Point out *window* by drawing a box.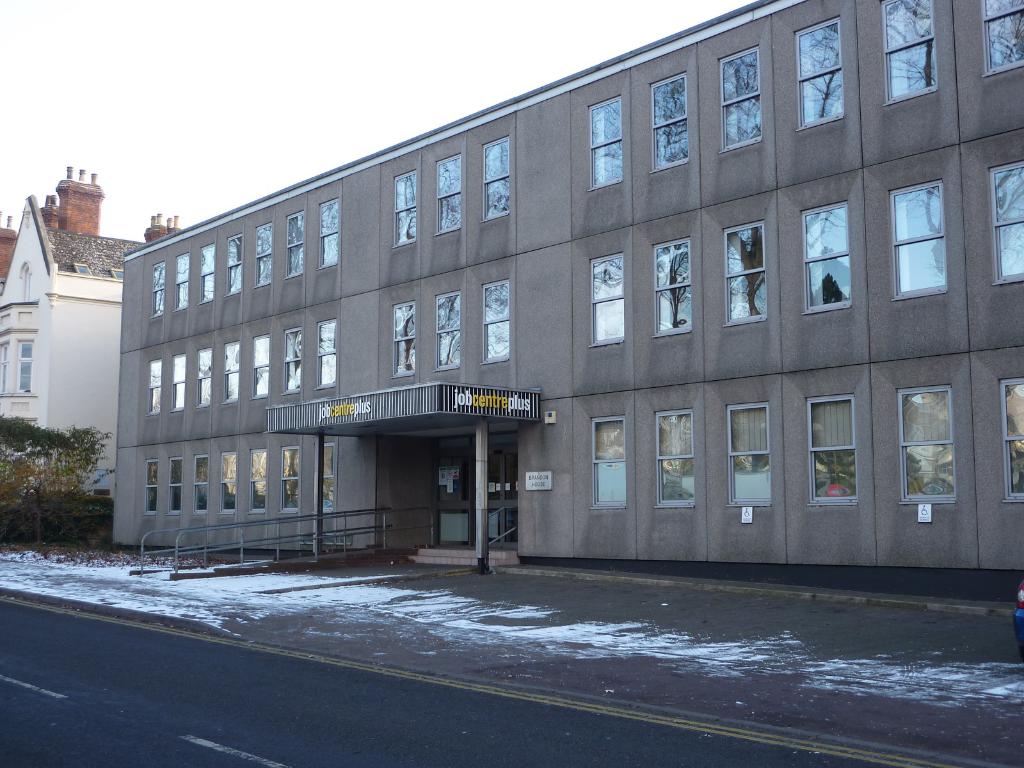
bbox(720, 219, 765, 323).
